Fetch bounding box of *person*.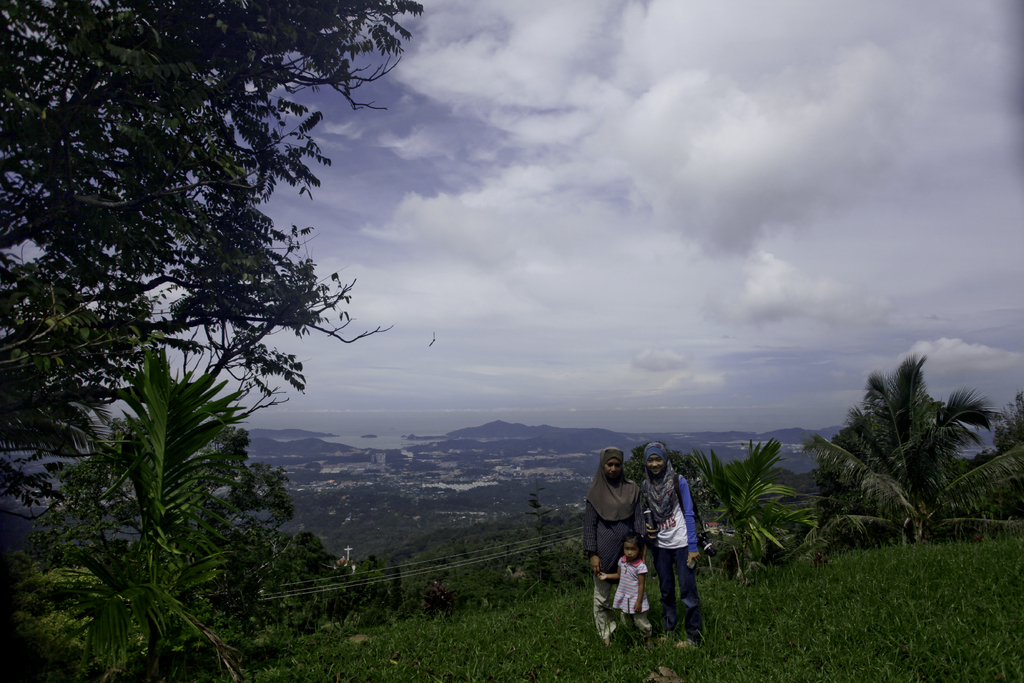
Bbox: [x1=621, y1=442, x2=699, y2=646].
